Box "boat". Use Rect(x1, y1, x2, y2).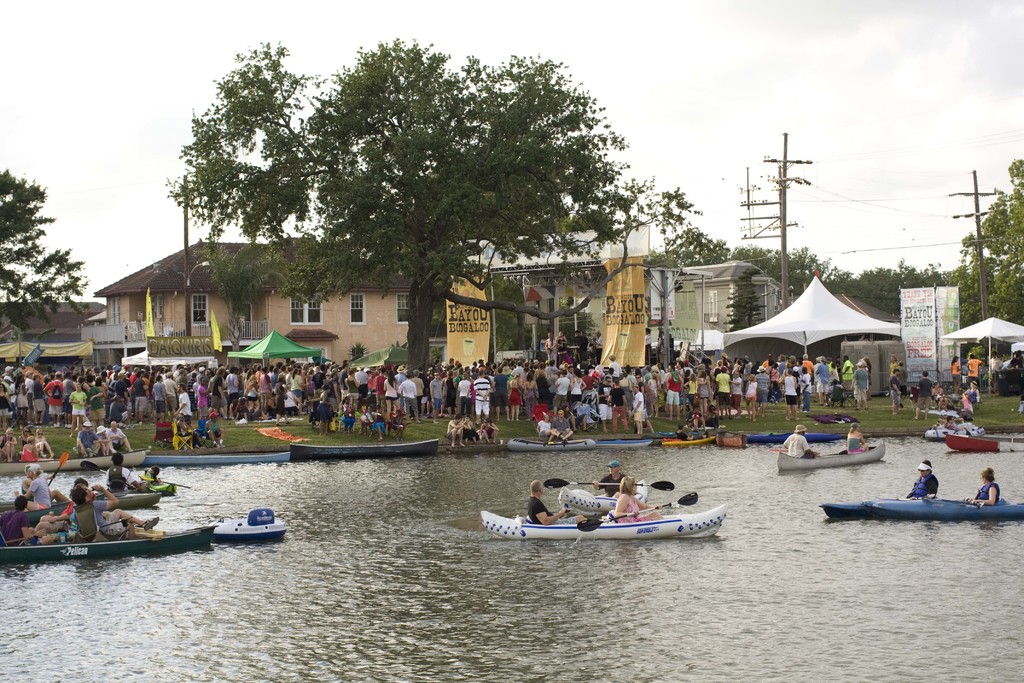
Rect(858, 494, 1023, 518).
